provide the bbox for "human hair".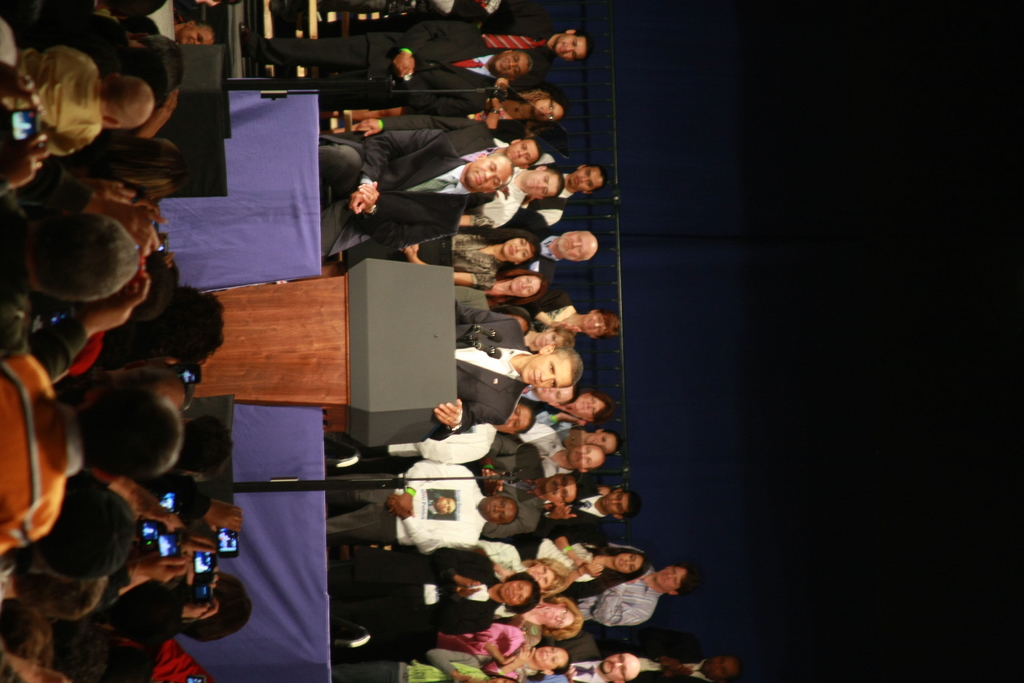
rect(502, 499, 520, 527).
